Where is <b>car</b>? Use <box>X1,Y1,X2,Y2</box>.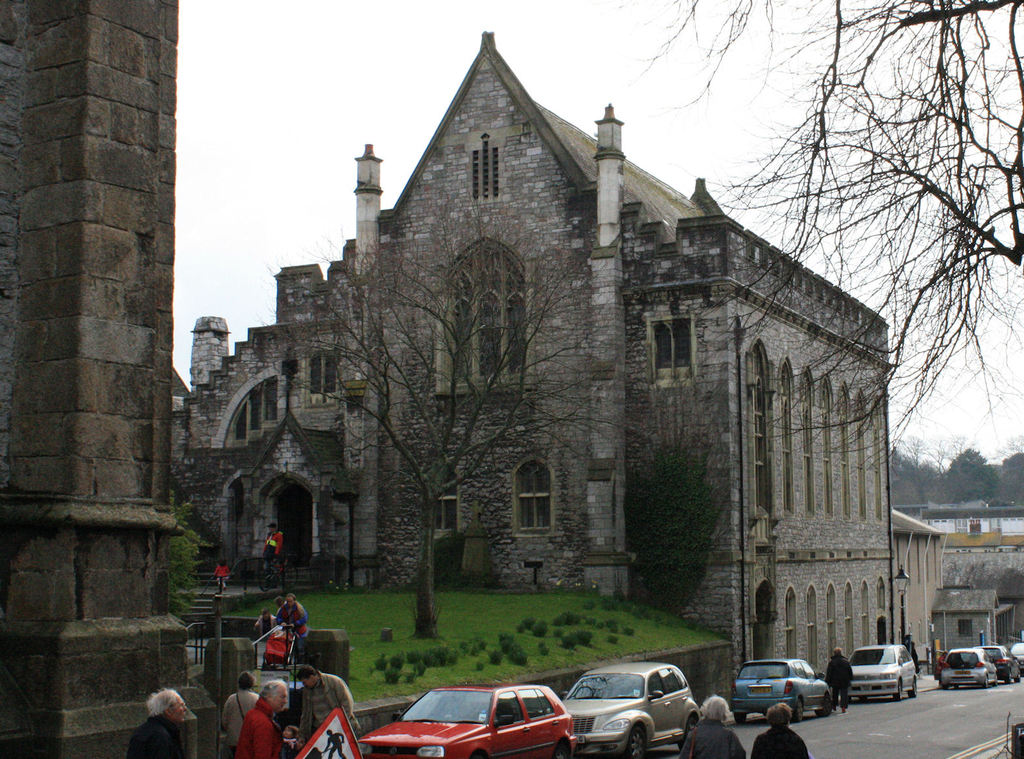
<box>843,645,918,697</box>.
